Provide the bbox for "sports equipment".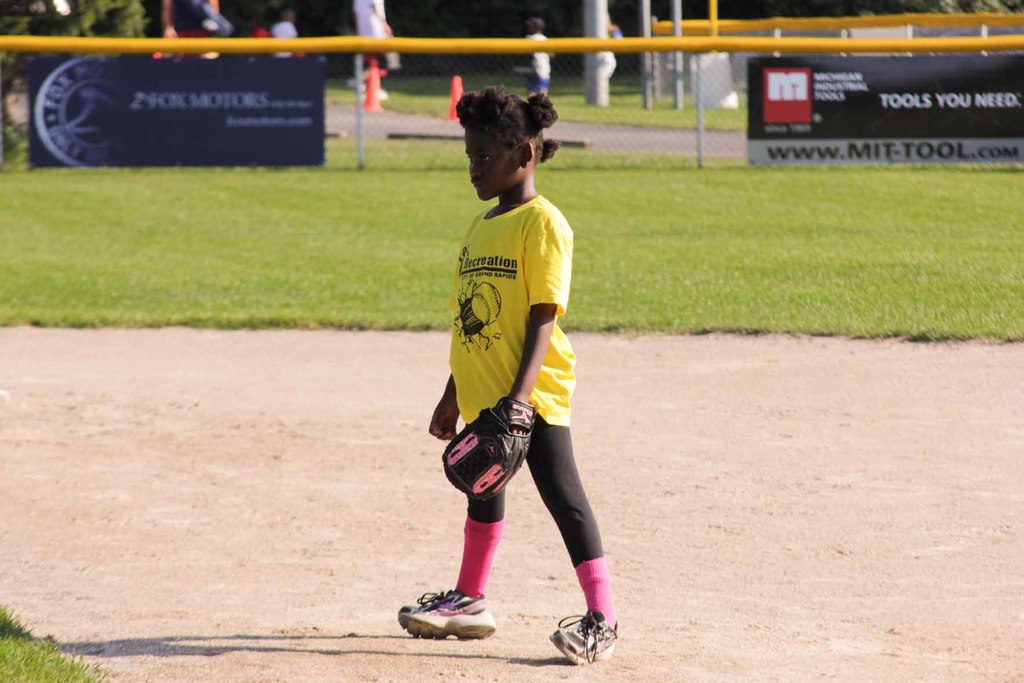
(left=440, top=399, right=535, bottom=505).
